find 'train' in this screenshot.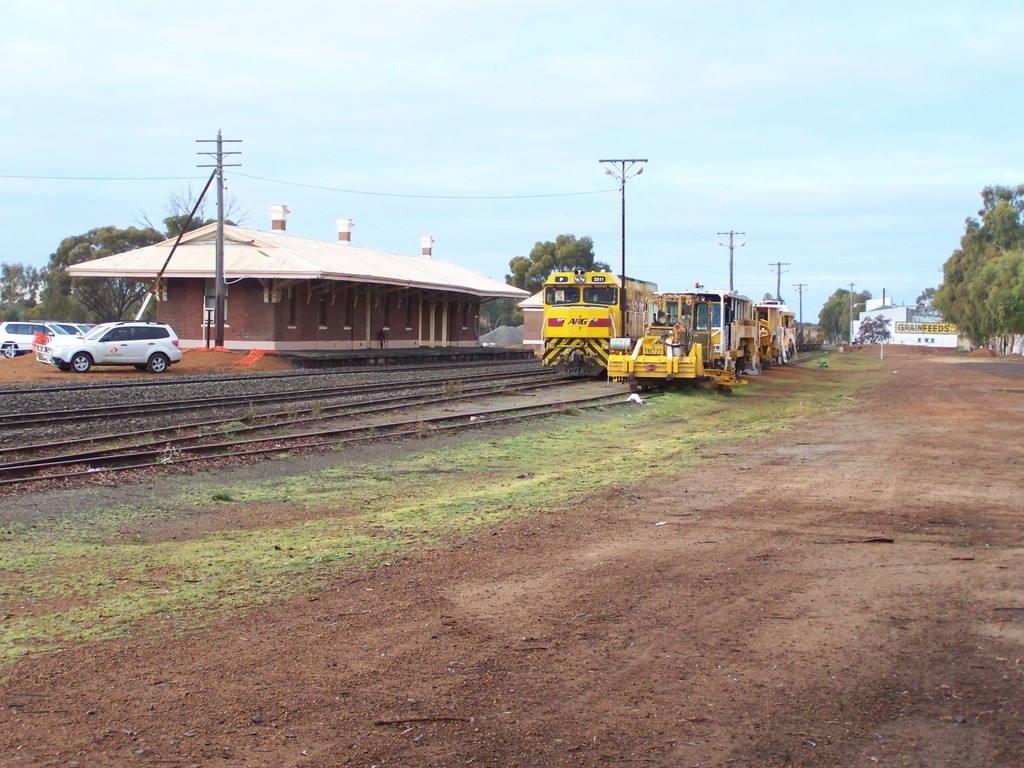
The bounding box for 'train' is [512,257,644,383].
